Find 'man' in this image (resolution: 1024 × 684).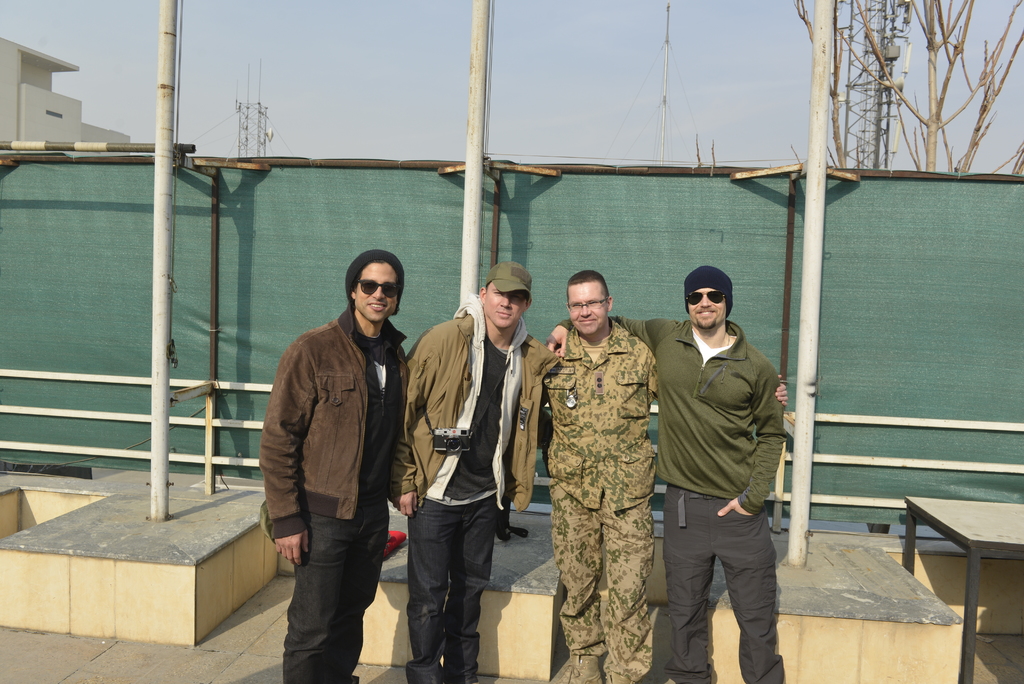
{"left": 387, "top": 263, "right": 564, "bottom": 683}.
